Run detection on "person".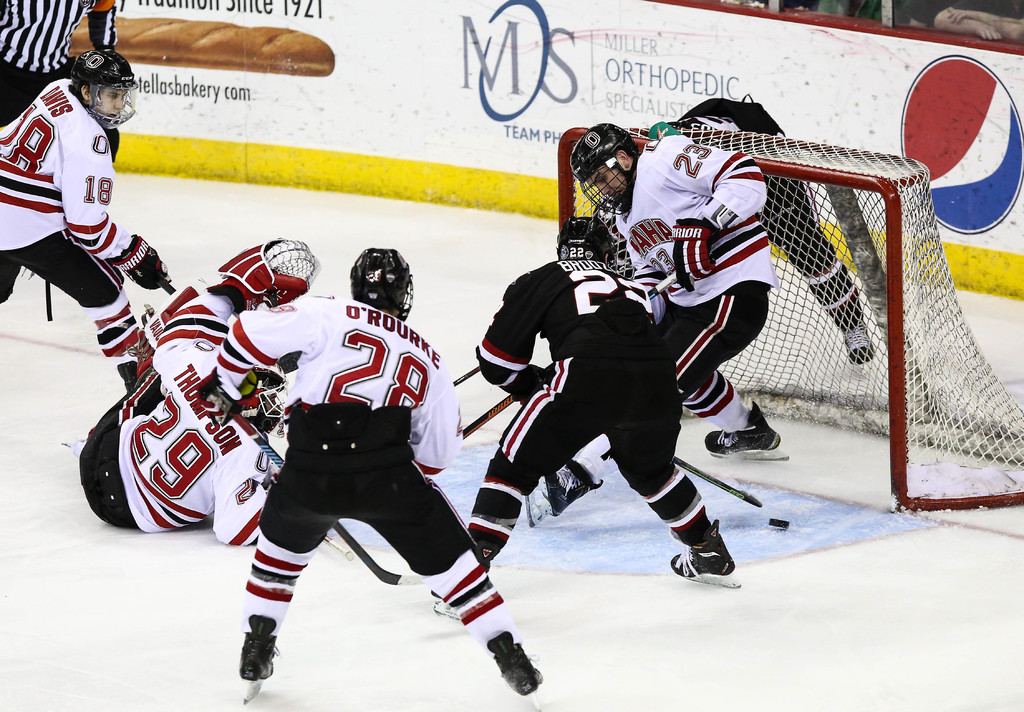
Result: 232/247/472/682.
